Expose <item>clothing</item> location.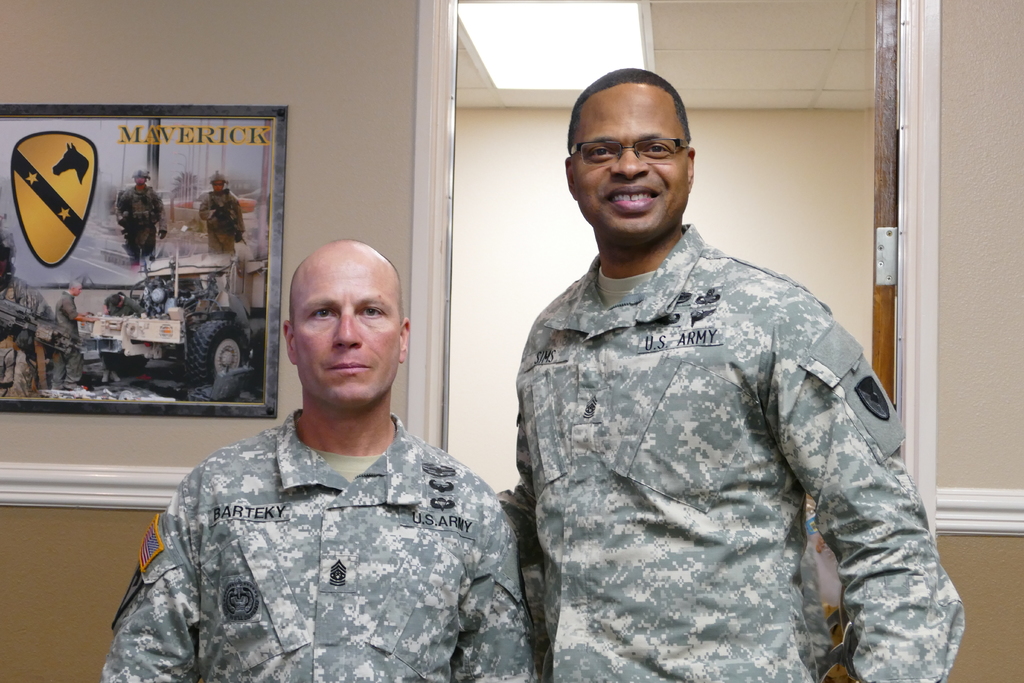
Exposed at locate(101, 407, 540, 682).
